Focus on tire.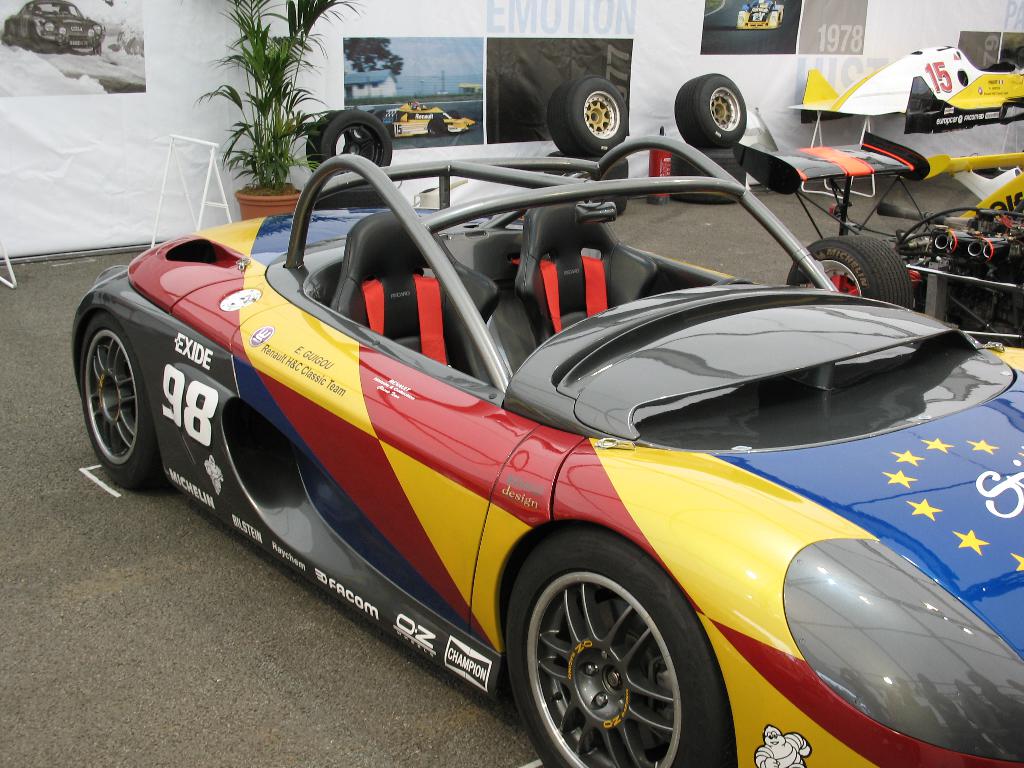
Focused at [left=543, top=152, right=629, bottom=214].
